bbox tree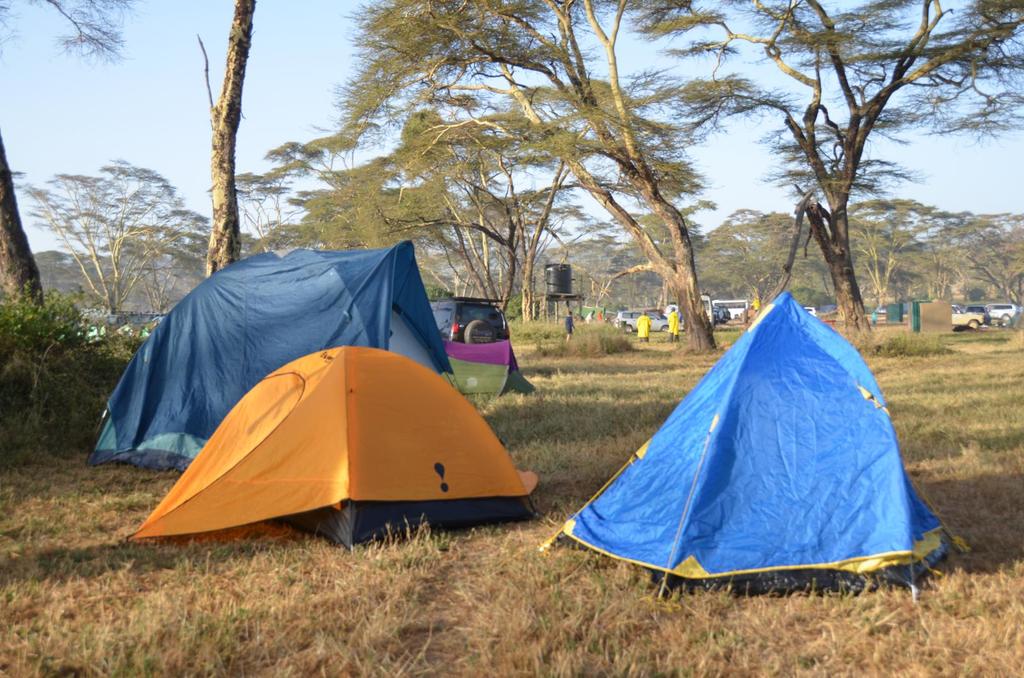
<bbox>684, 207, 833, 331</bbox>
